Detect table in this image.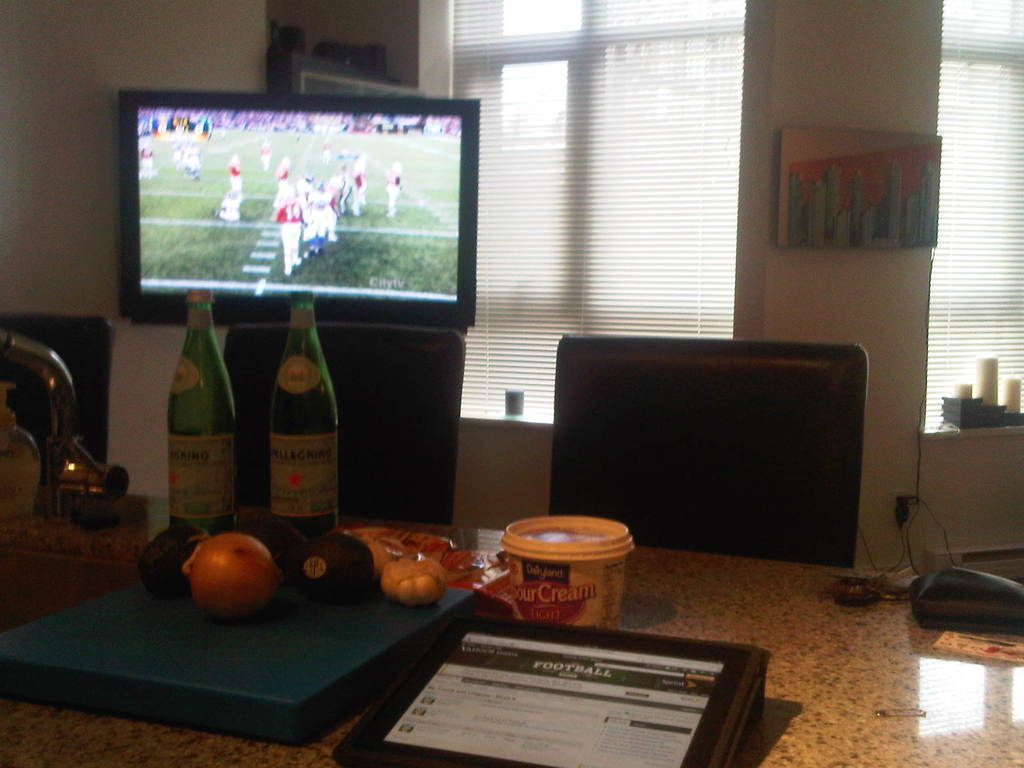
Detection: bbox=(4, 464, 1023, 767).
